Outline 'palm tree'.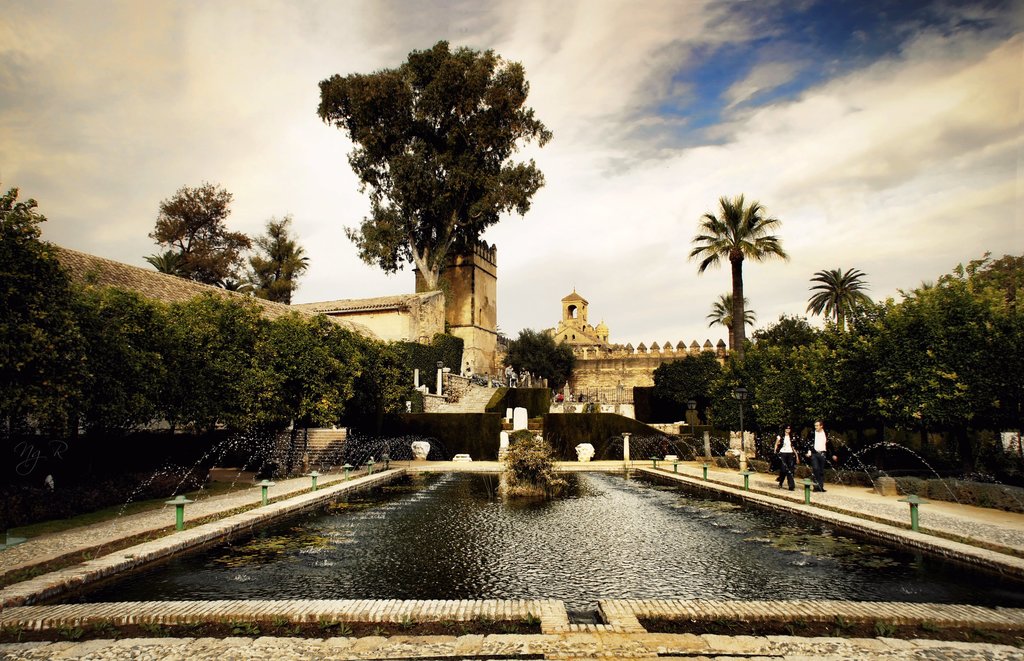
Outline: left=810, top=269, right=888, bottom=355.
